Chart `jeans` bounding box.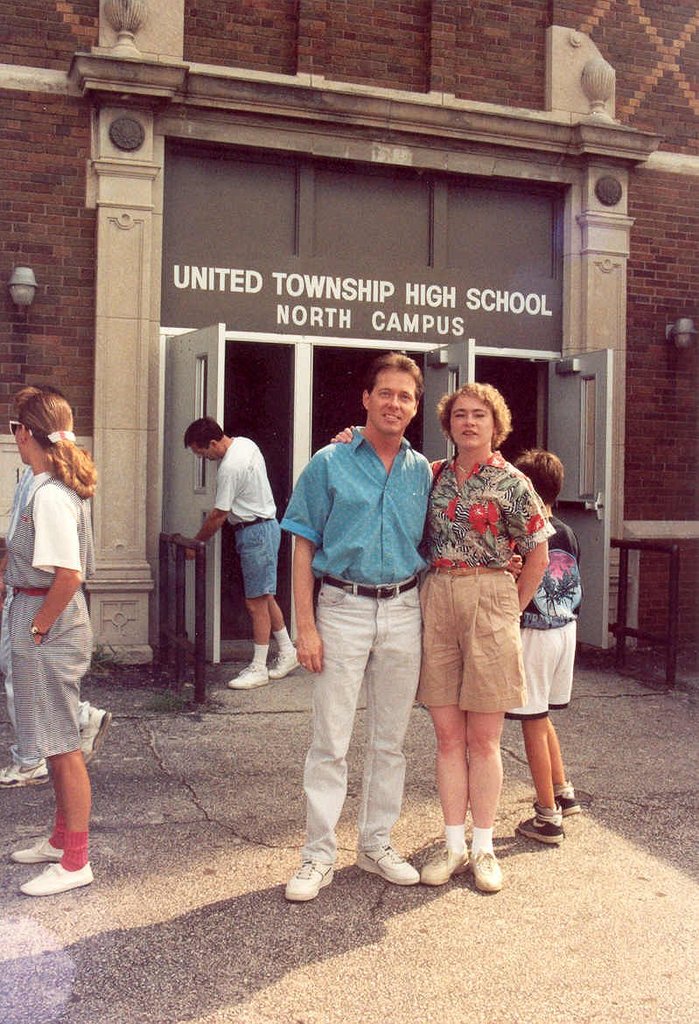
Charted: BBox(0, 595, 107, 773).
